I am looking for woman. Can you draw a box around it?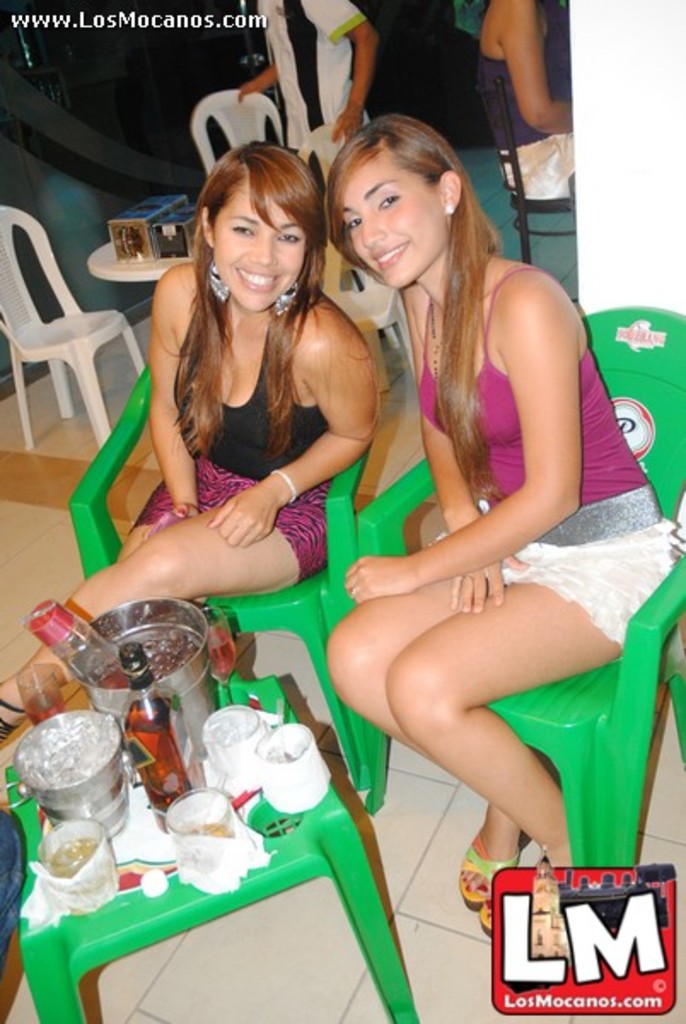
Sure, the bounding box is Rect(0, 142, 375, 748).
